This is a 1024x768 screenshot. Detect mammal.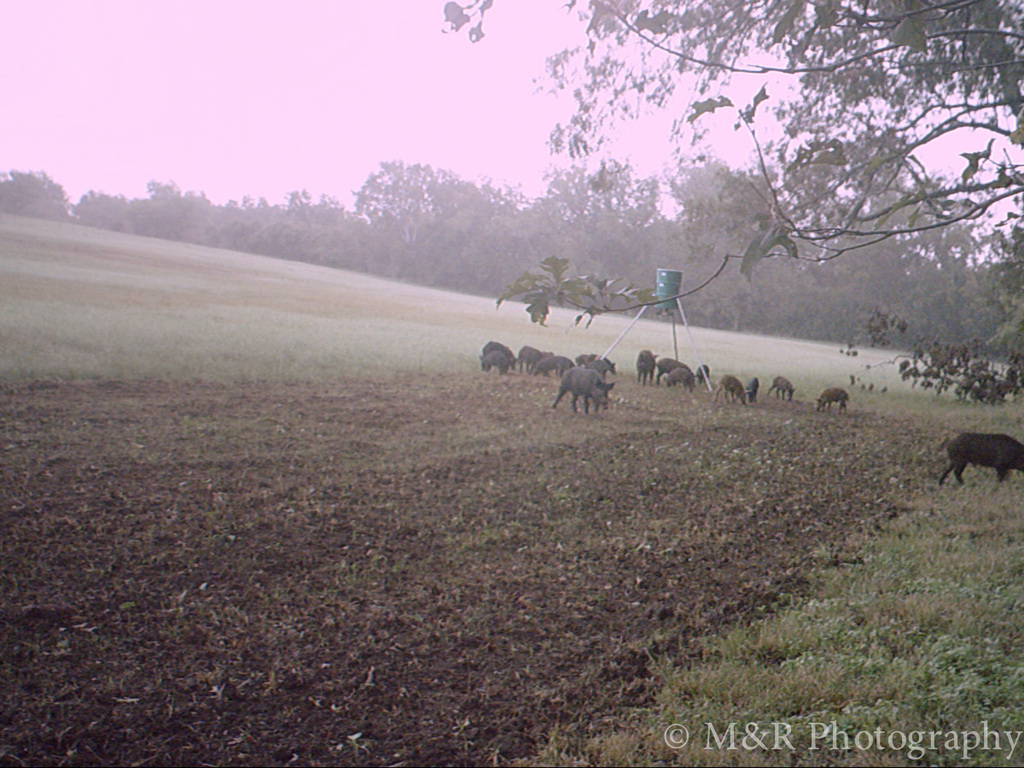
rect(541, 353, 578, 371).
